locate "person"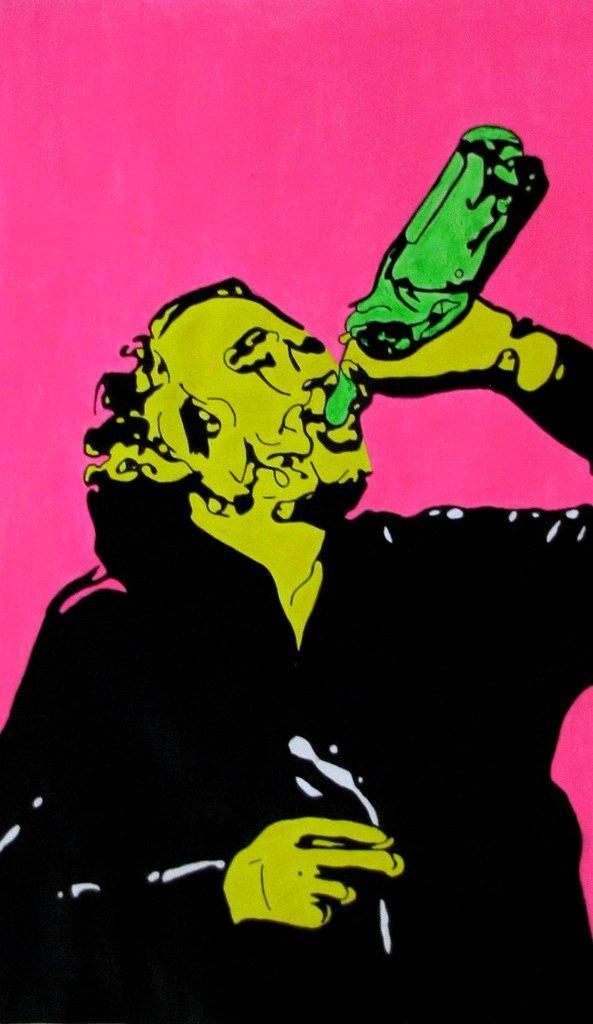
[0, 278, 592, 1023]
